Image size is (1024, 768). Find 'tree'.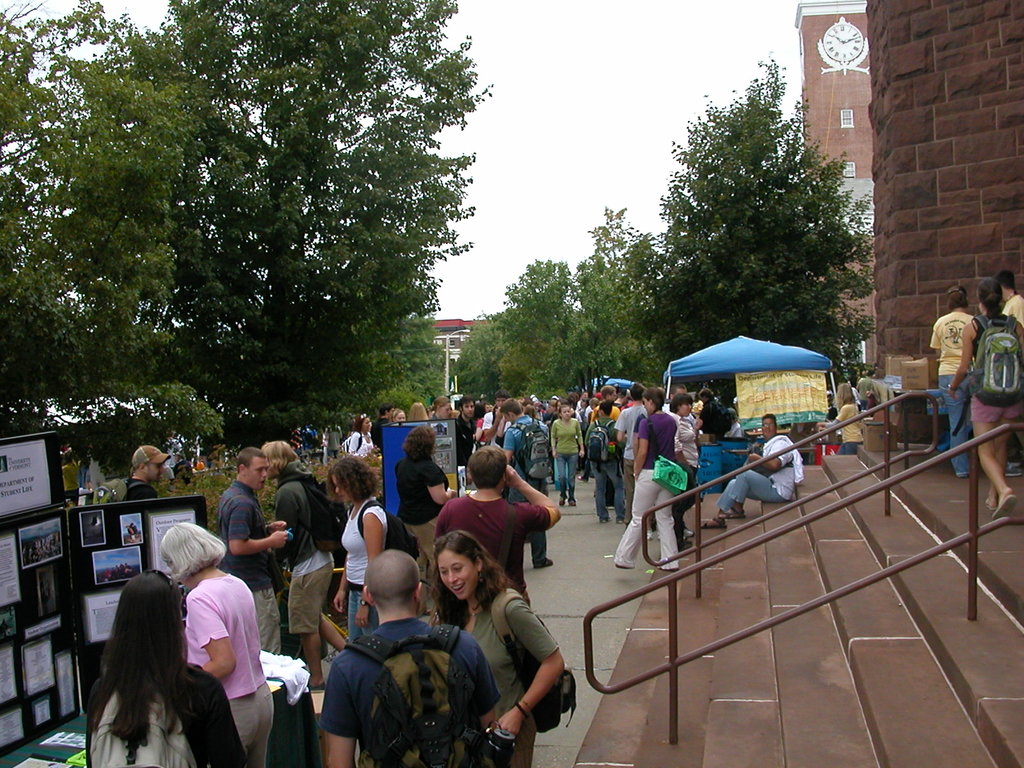
(x1=327, y1=362, x2=384, y2=416).
